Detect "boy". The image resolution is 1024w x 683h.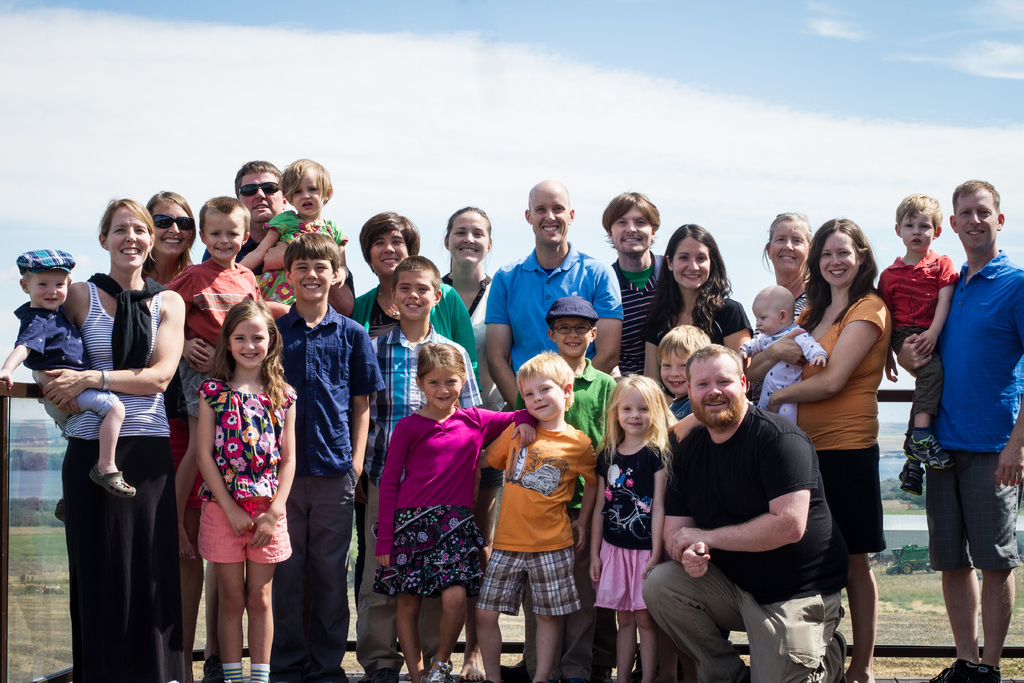
Rect(166, 197, 286, 559).
